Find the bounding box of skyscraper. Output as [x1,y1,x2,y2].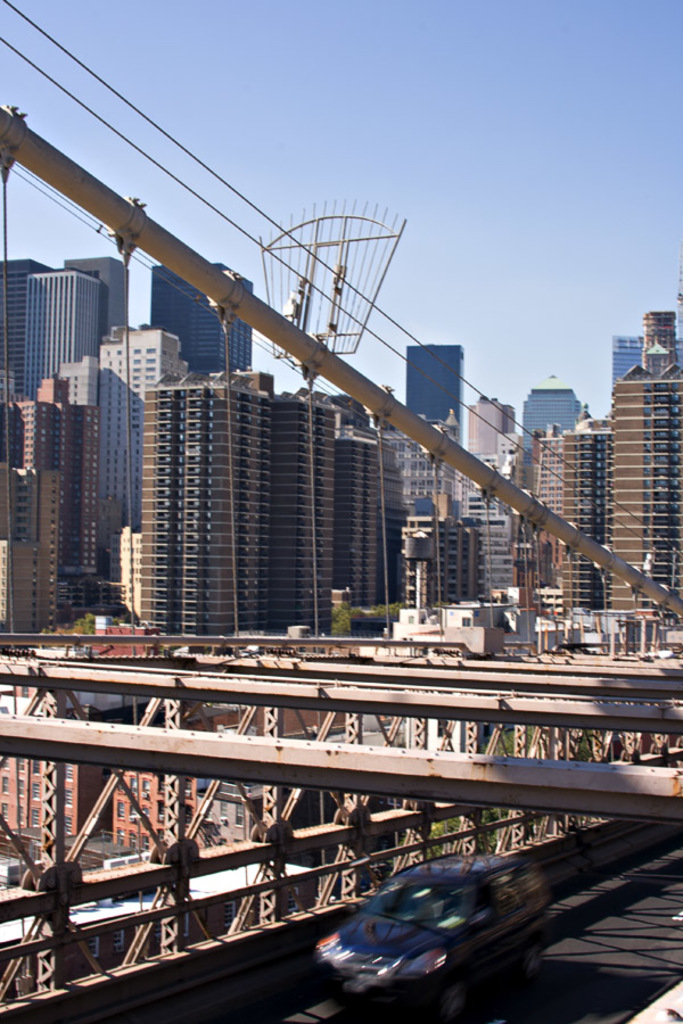
[402,338,459,439].
